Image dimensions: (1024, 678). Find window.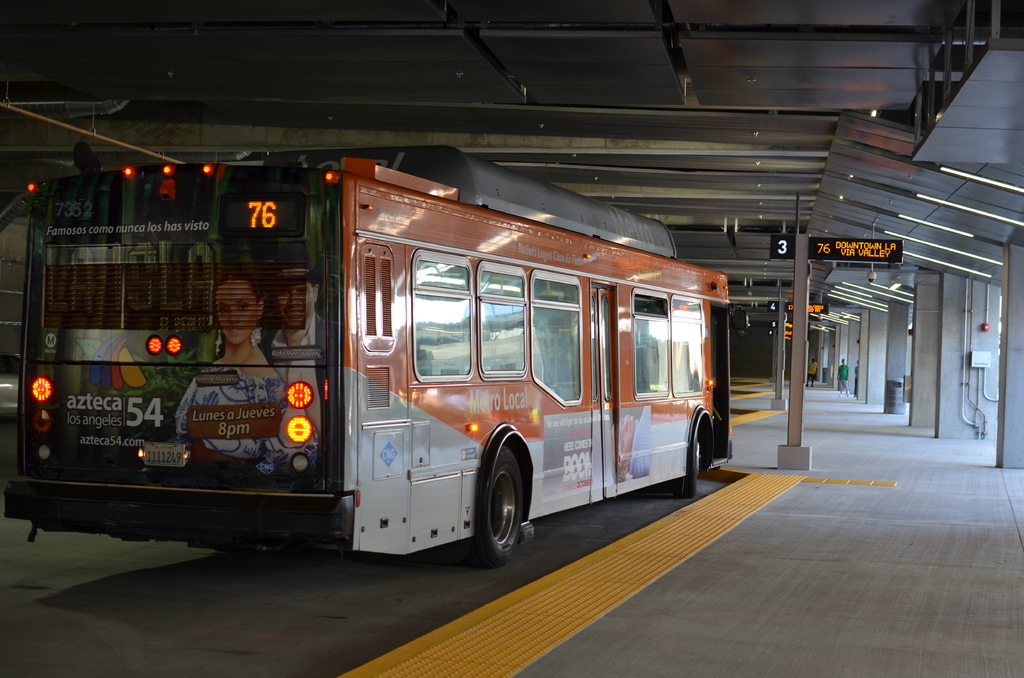
<region>632, 291, 669, 395</region>.
